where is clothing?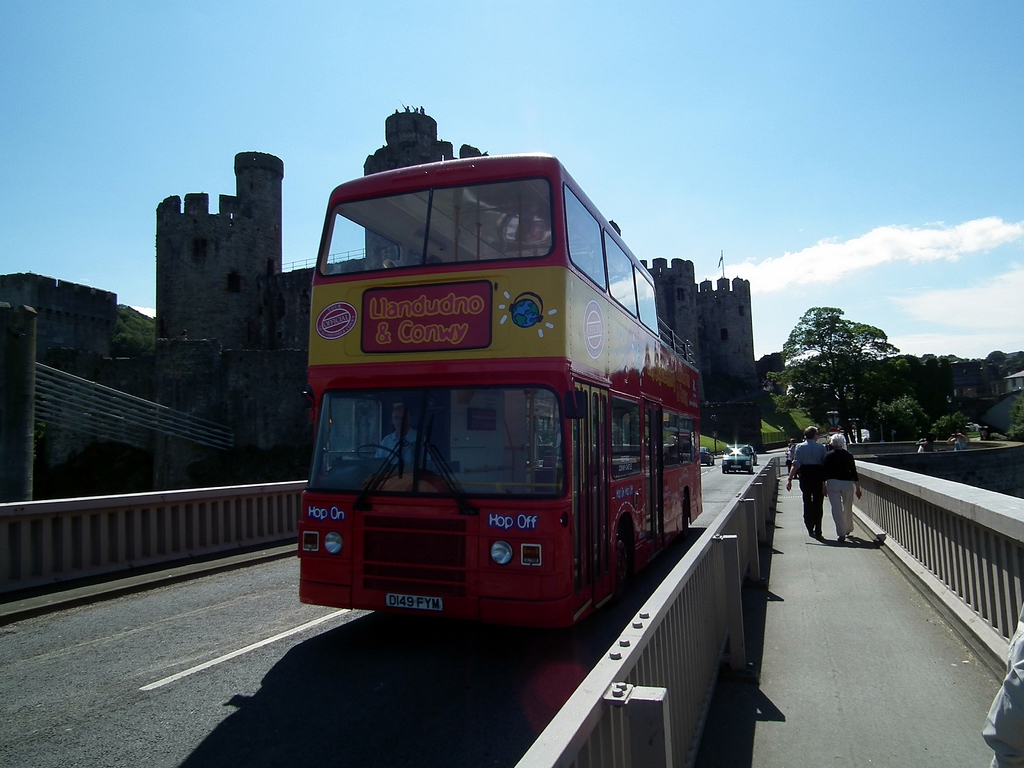
x1=826, y1=446, x2=860, y2=538.
